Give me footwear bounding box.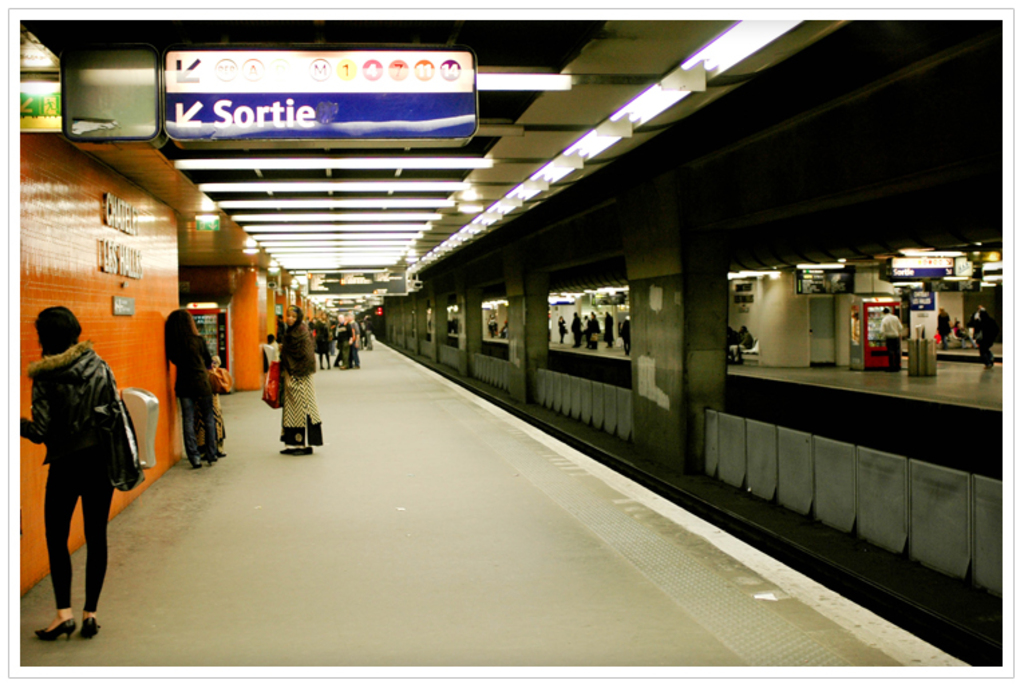
[76, 618, 99, 637].
